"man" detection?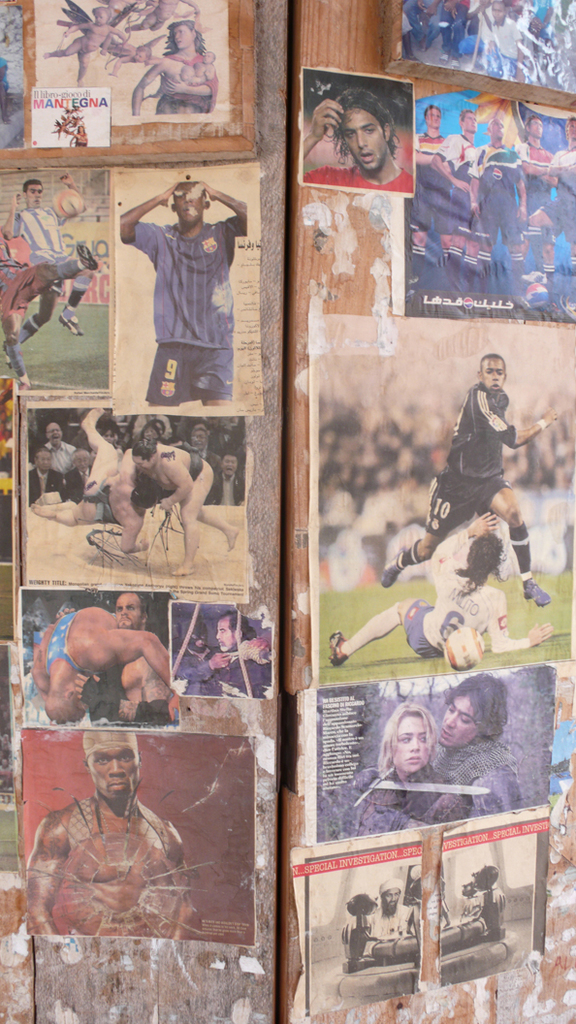
box=[30, 730, 185, 944]
